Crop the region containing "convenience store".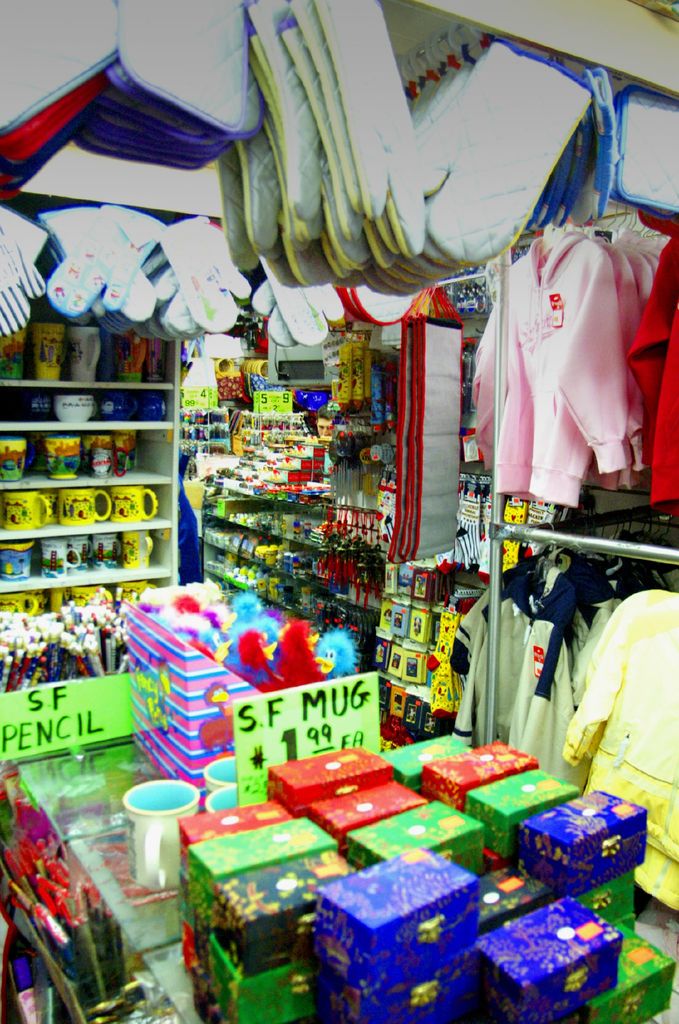
Crop region: left=0, top=0, right=678, bottom=1023.
